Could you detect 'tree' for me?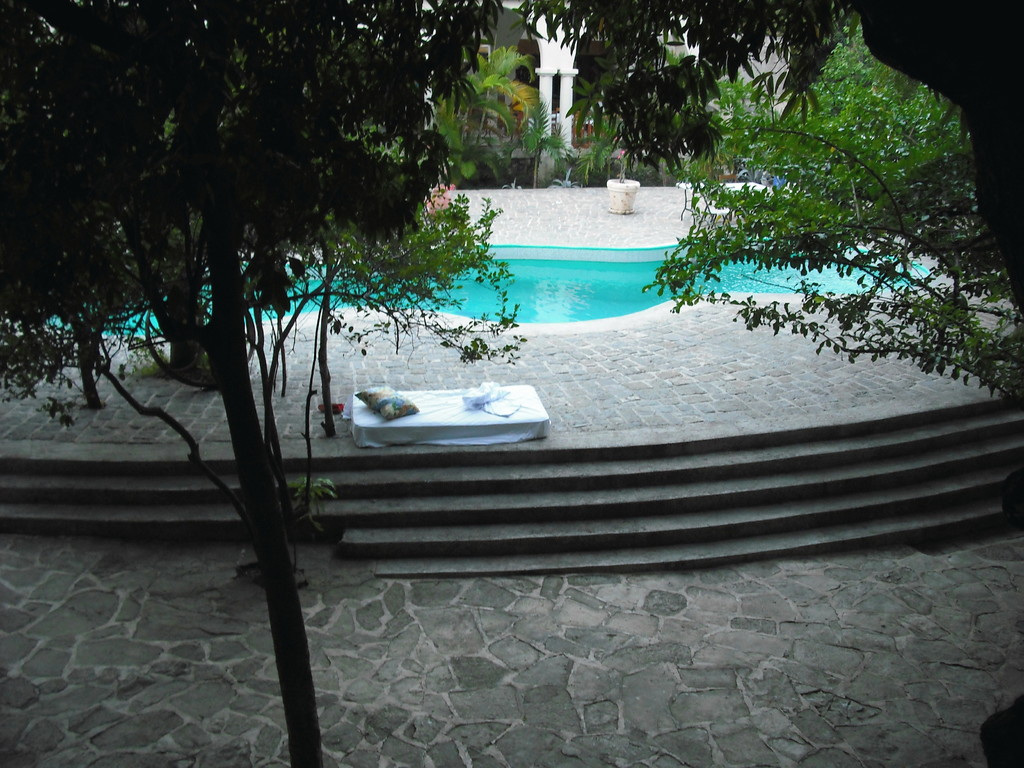
Detection result: (x1=0, y1=0, x2=526, y2=767).
